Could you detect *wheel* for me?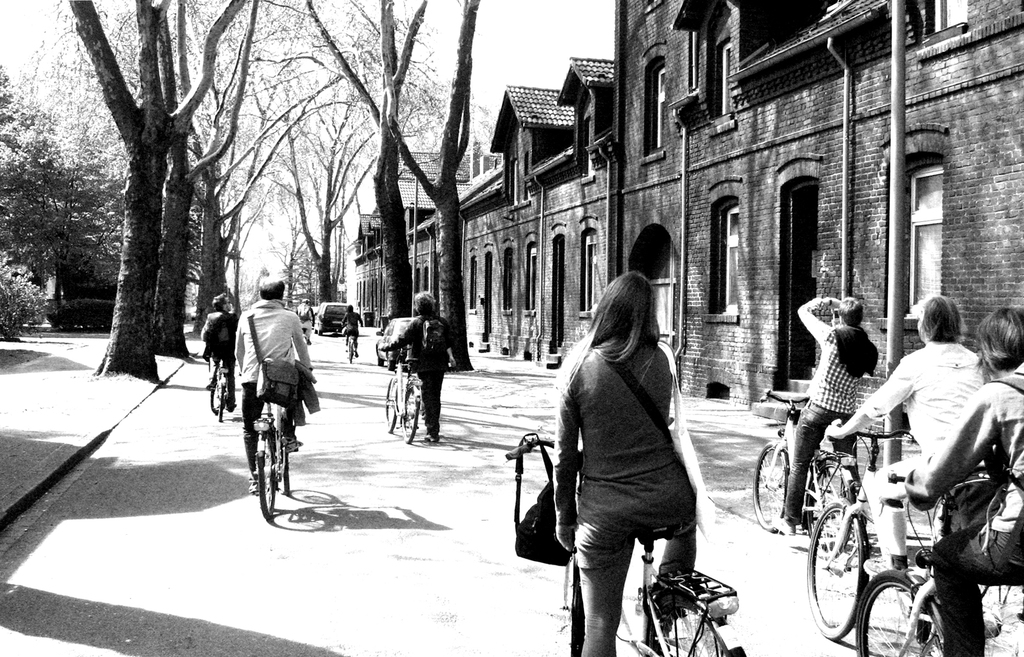
Detection result: [x1=378, y1=354, x2=385, y2=366].
